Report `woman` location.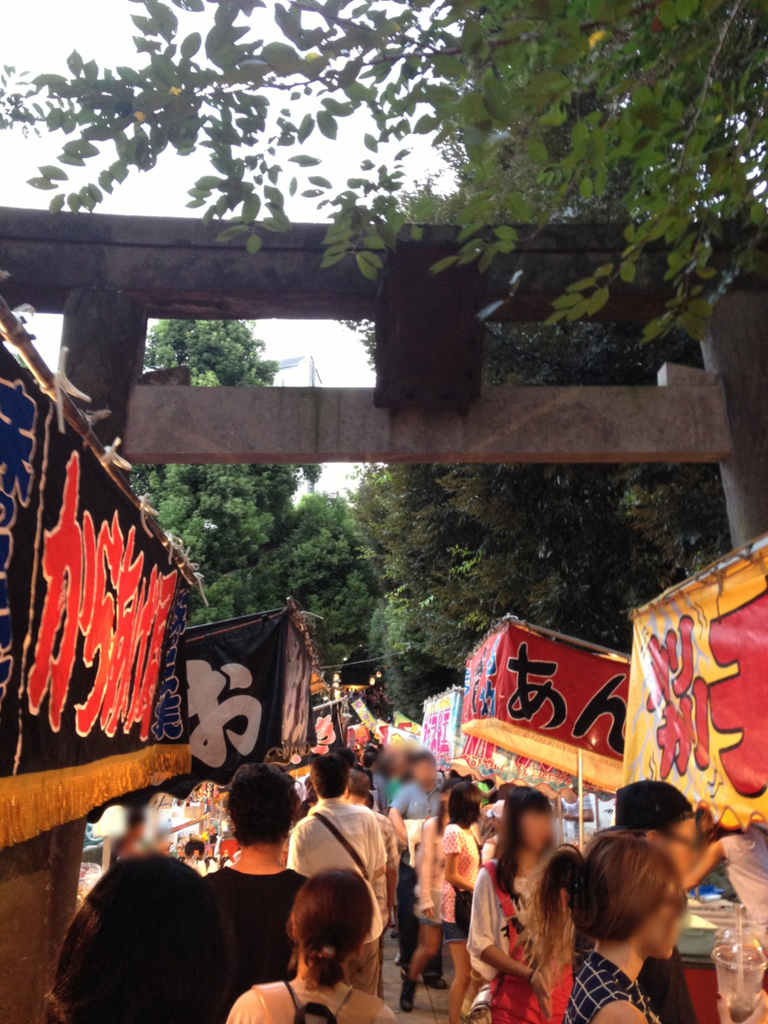
Report: bbox(440, 785, 486, 1020).
